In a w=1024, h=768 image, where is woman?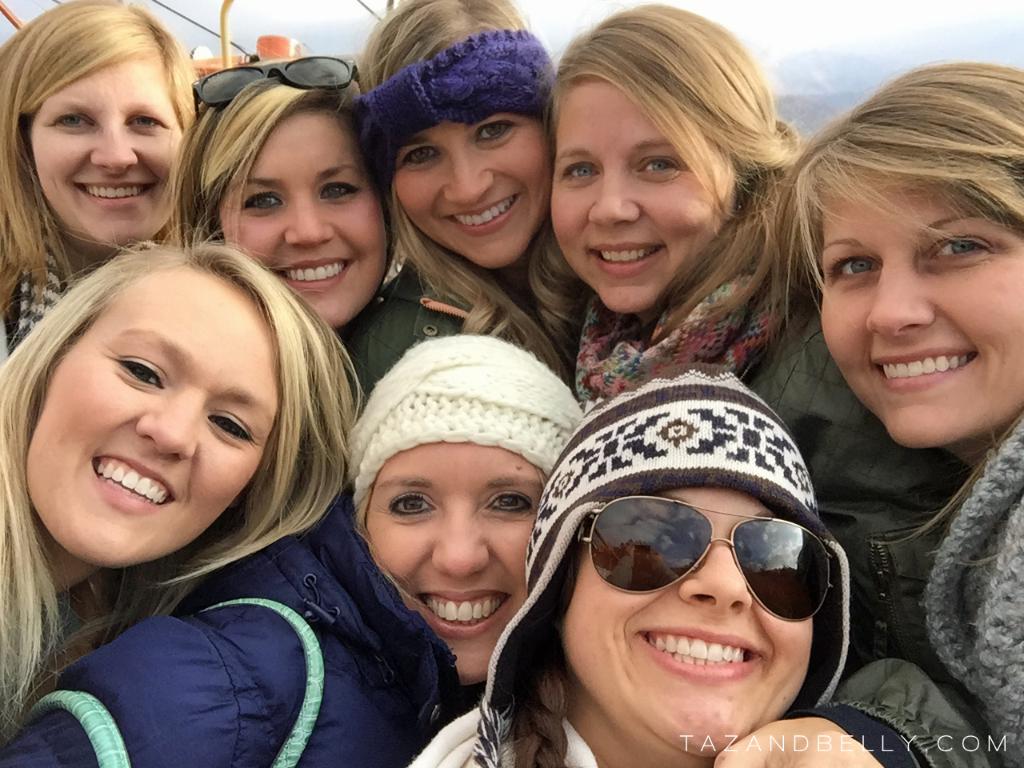
detection(778, 58, 1023, 767).
